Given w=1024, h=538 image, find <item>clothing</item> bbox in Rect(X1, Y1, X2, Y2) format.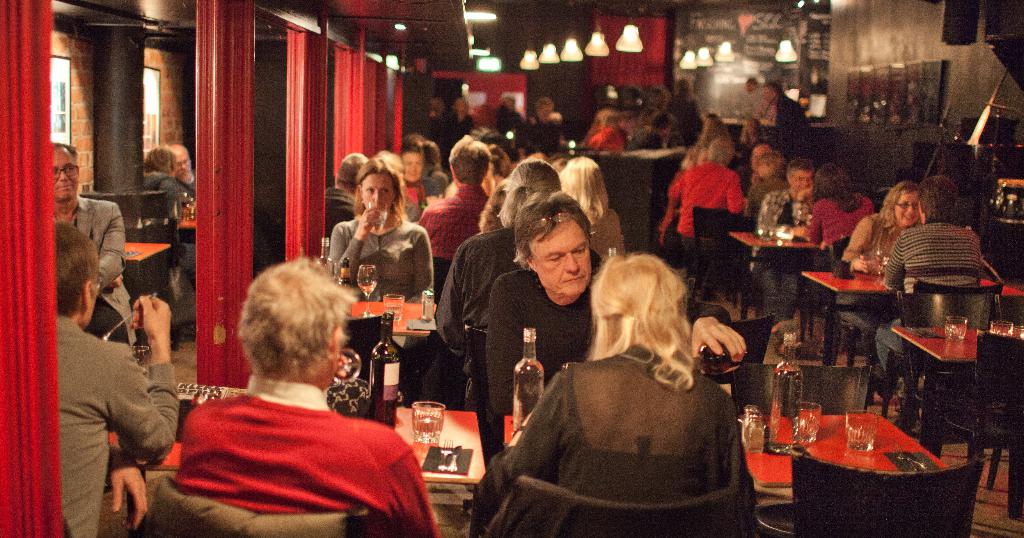
Rect(172, 358, 412, 527).
